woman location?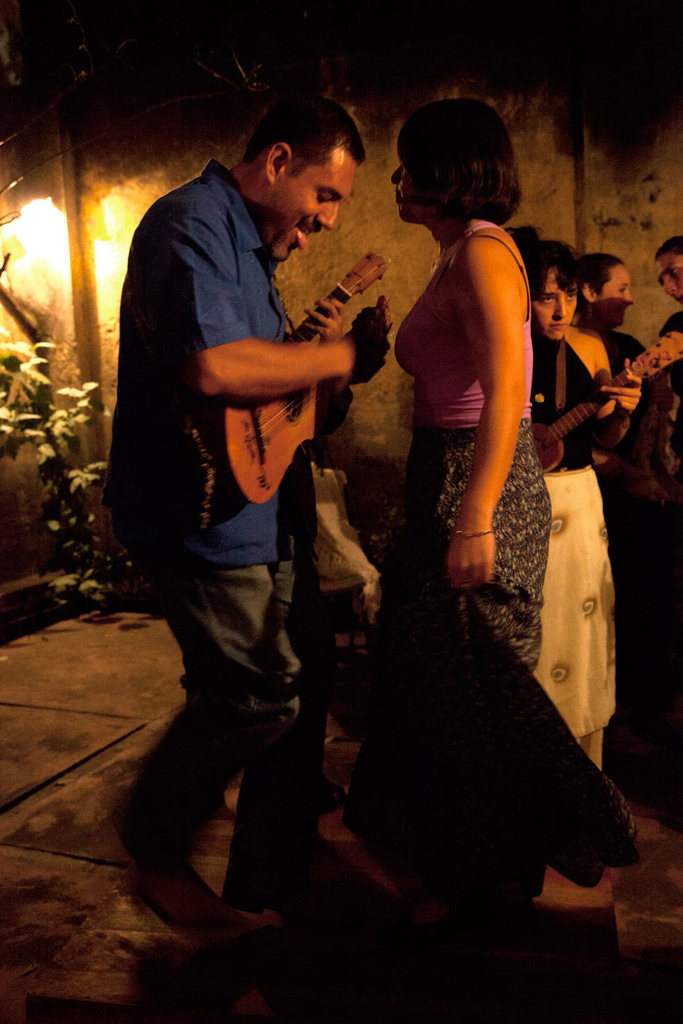
<bbox>509, 239, 641, 771</bbox>
